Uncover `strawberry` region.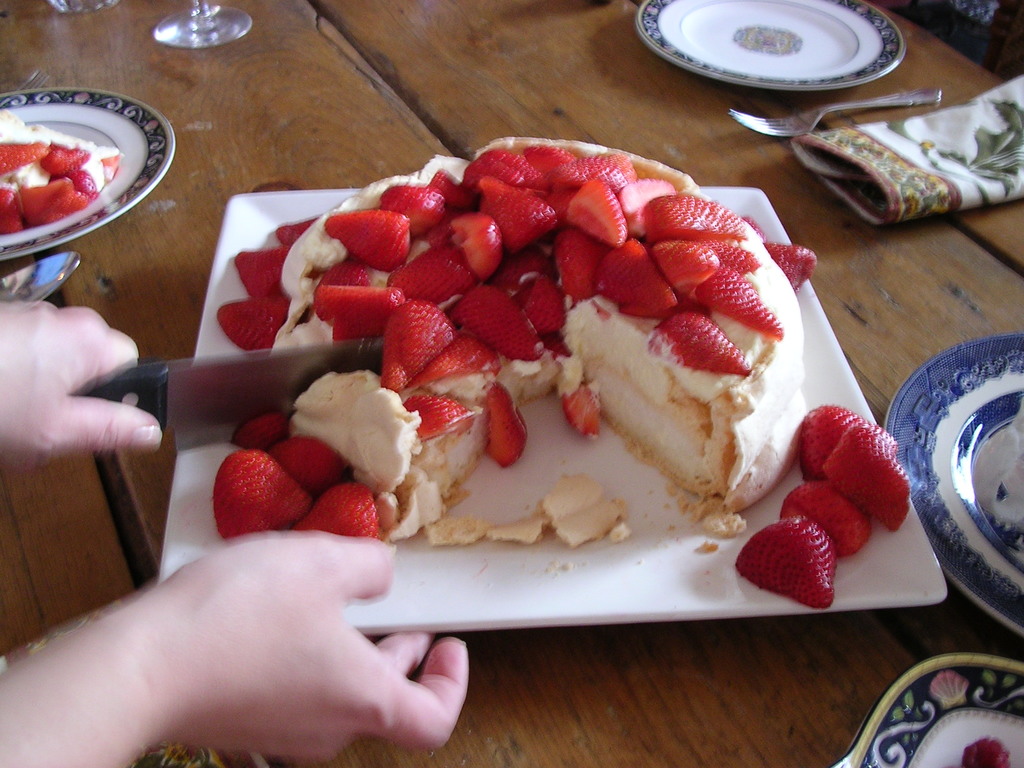
Uncovered: x1=798, y1=401, x2=864, y2=481.
